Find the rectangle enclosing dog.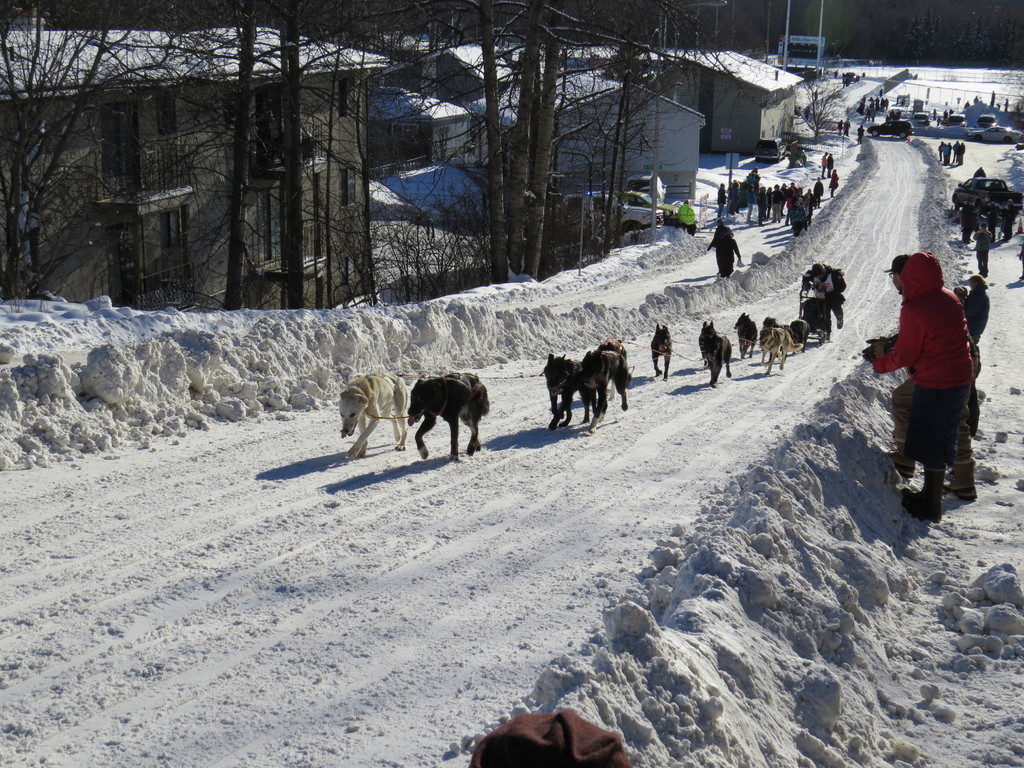
651, 326, 675, 381.
